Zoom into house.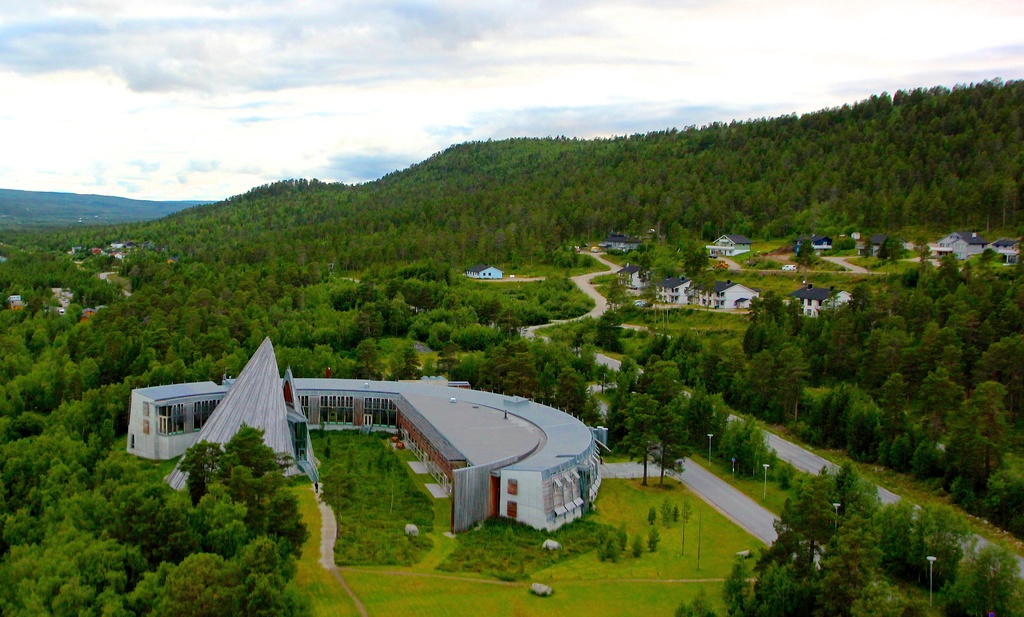
Zoom target: [left=700, top=225, right=760, bottom=260].
